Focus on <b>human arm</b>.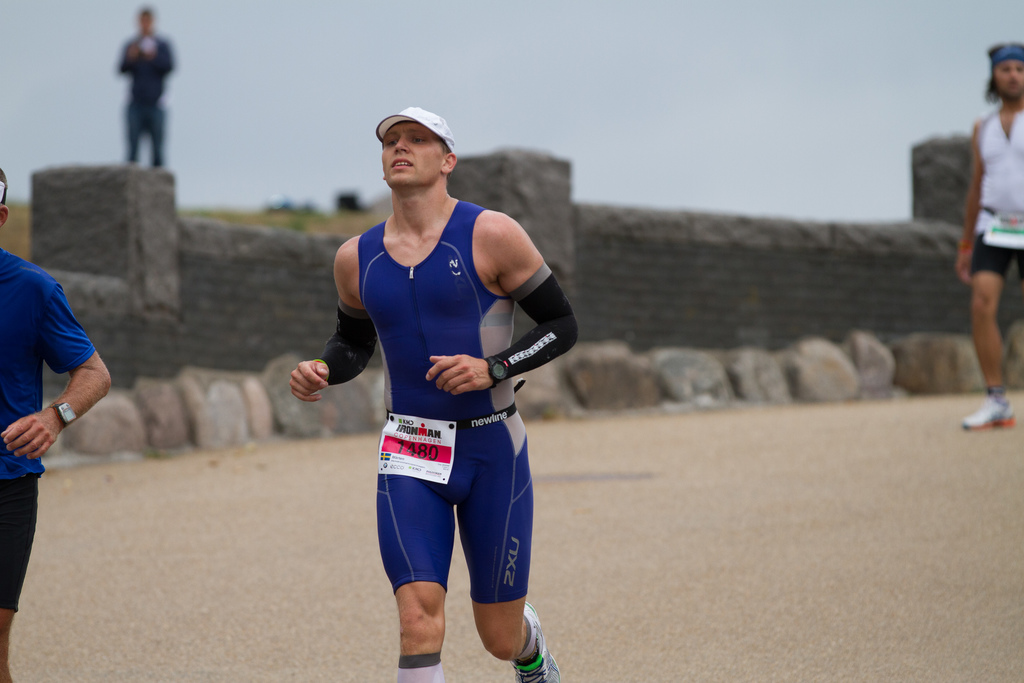
Focused at 957/121/992/283.
